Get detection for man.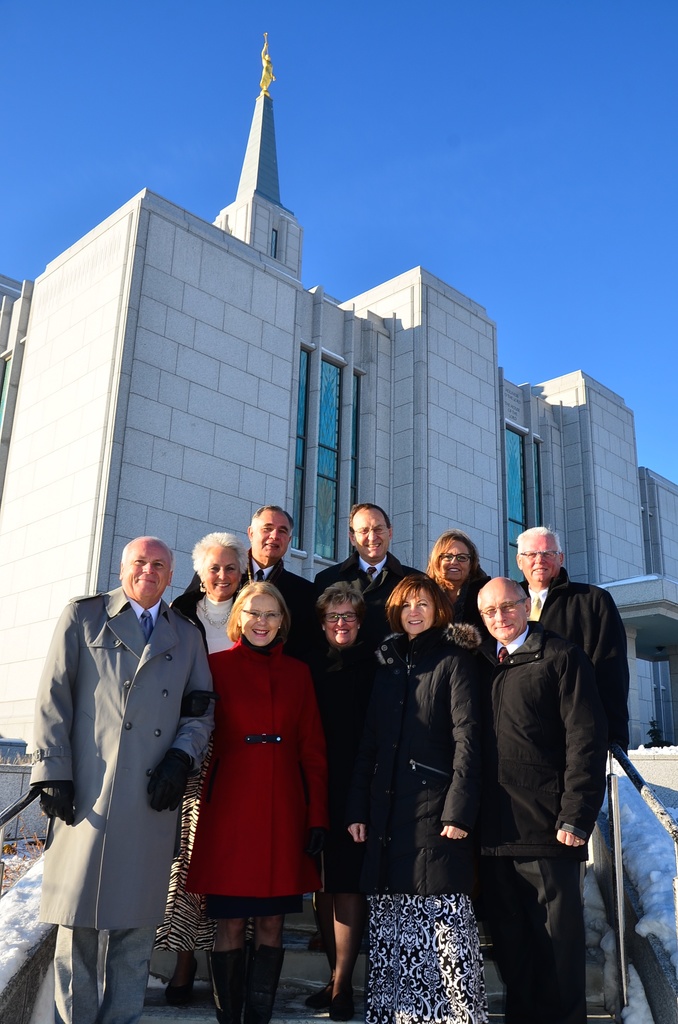
Detection: <region>316, 500, 426, 652</region>.
